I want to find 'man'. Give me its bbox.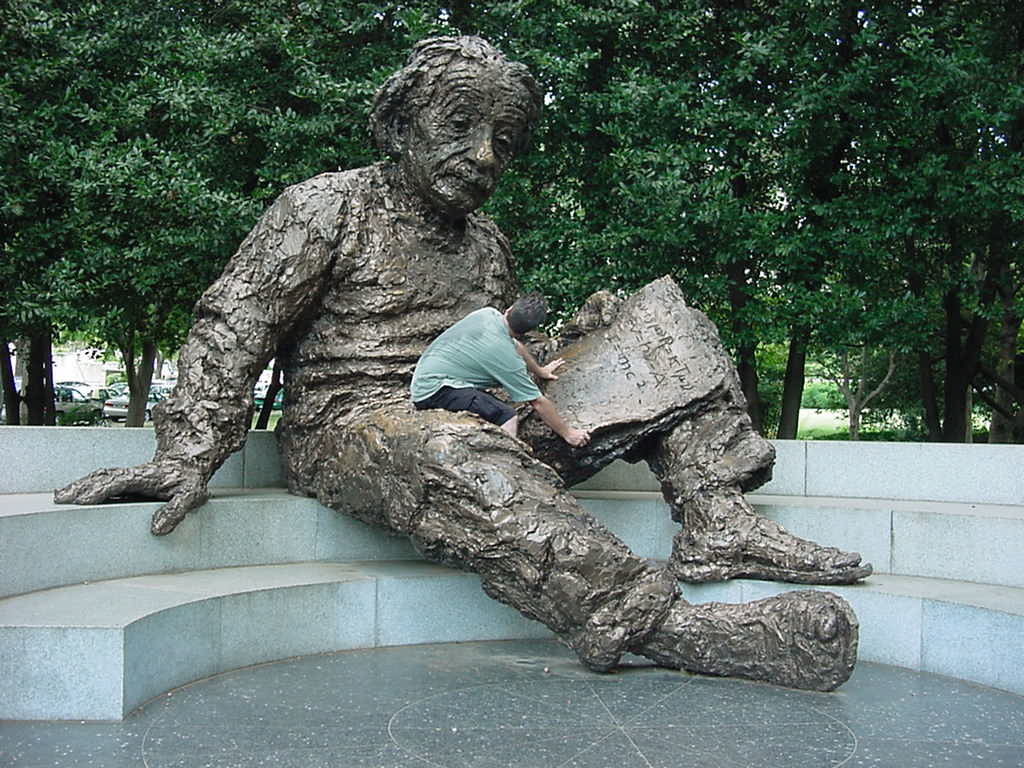
(54, 31, 871, 693).
